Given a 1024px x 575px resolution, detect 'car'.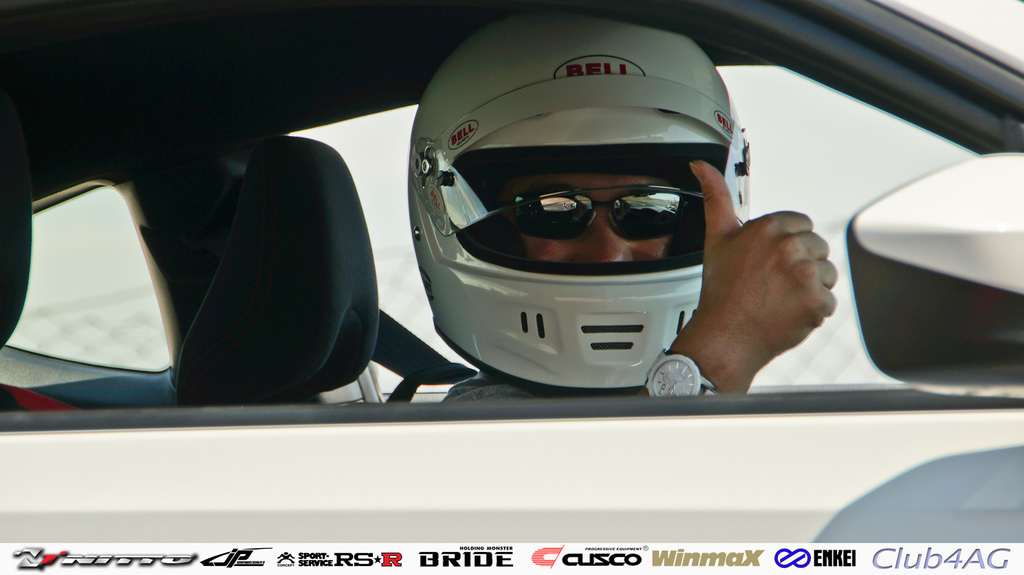
<box>0,0,1023,548</box>.
